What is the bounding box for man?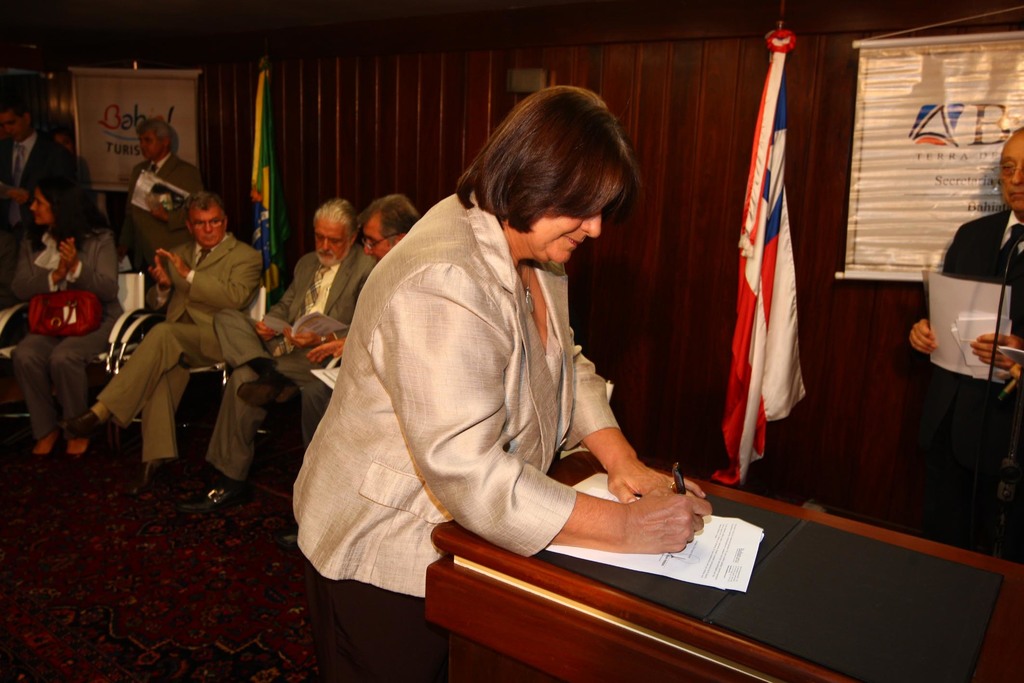
BBox(114, 118, 209, 275).
